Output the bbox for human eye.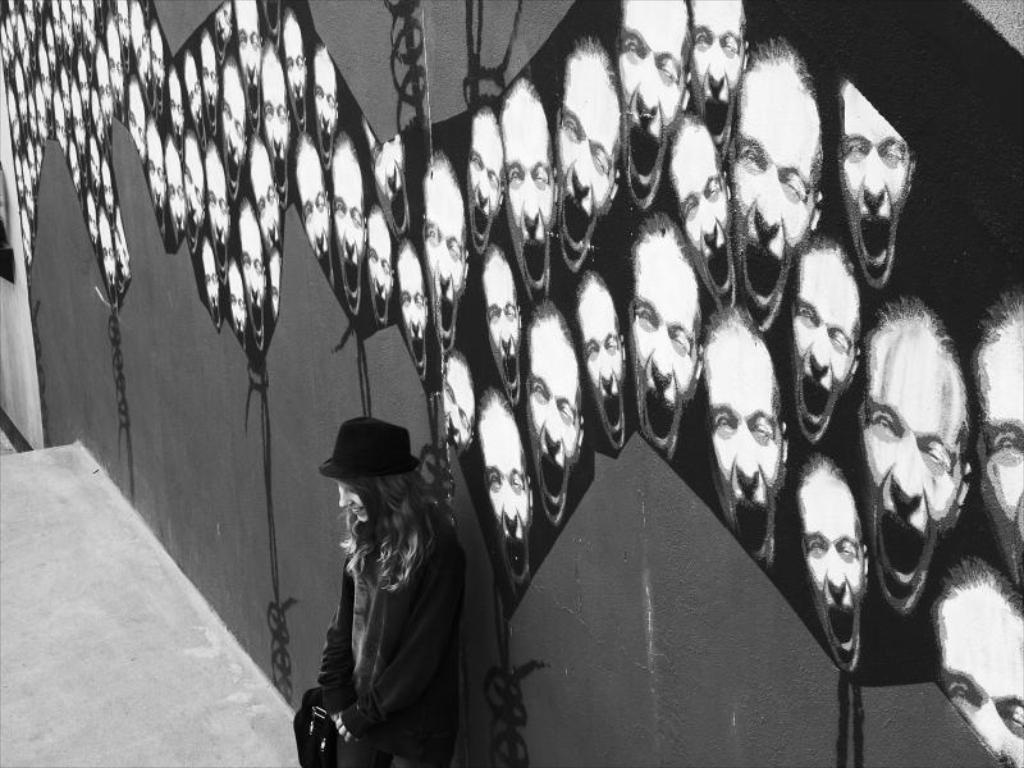
x1=869 y1=411 x2=896 y2=434.
